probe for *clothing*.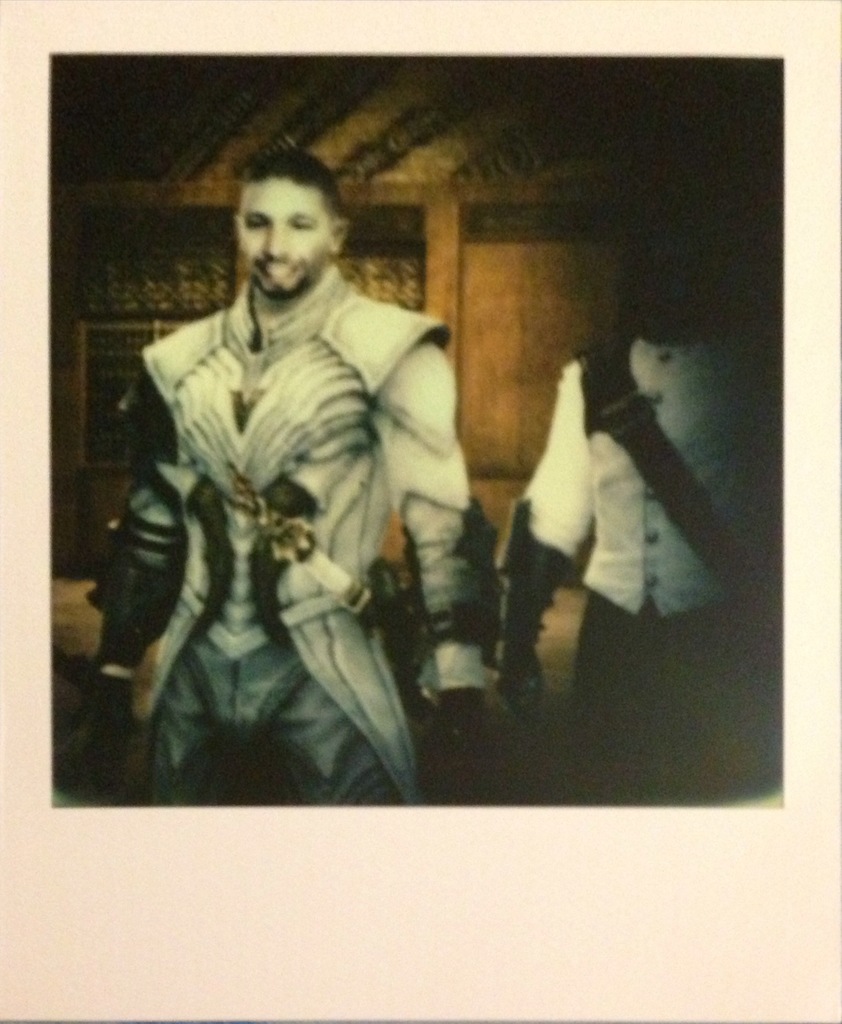
Probe result: l=516, t=319, r=781, b=808.
